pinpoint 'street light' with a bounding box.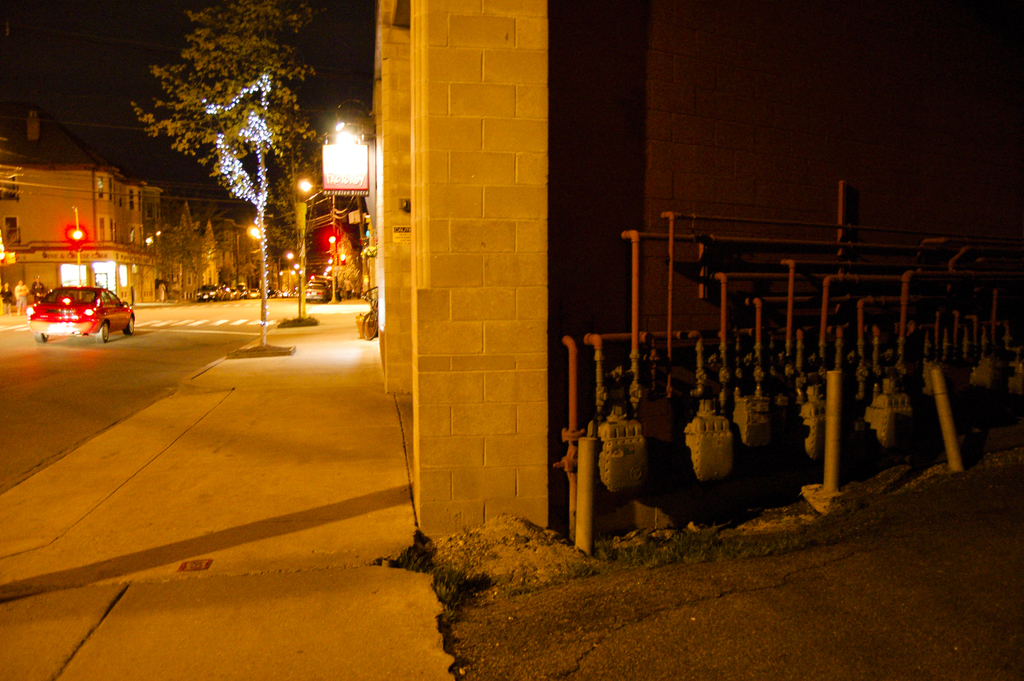
rect(291, 177, 314, 315).
